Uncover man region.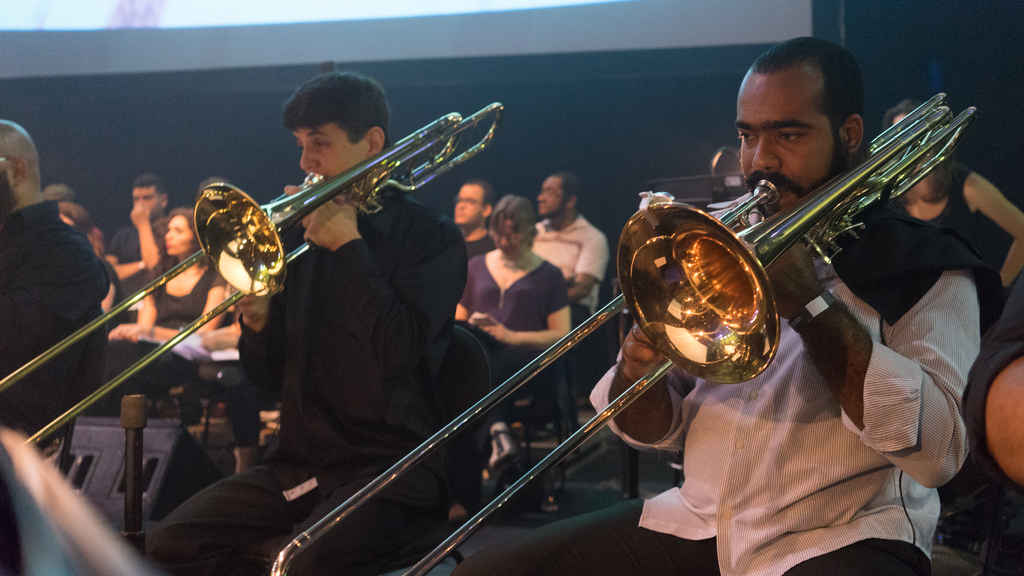
Uncovered: [452,31,988,572].
